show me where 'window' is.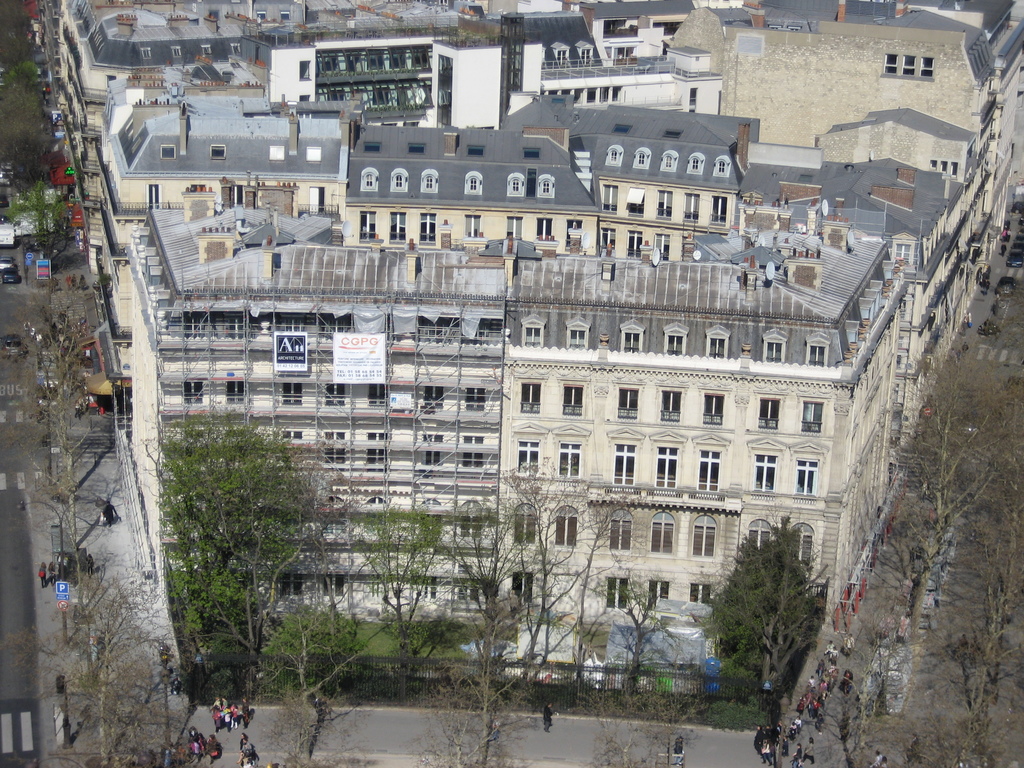
'window' is at (506,216,521,236).
